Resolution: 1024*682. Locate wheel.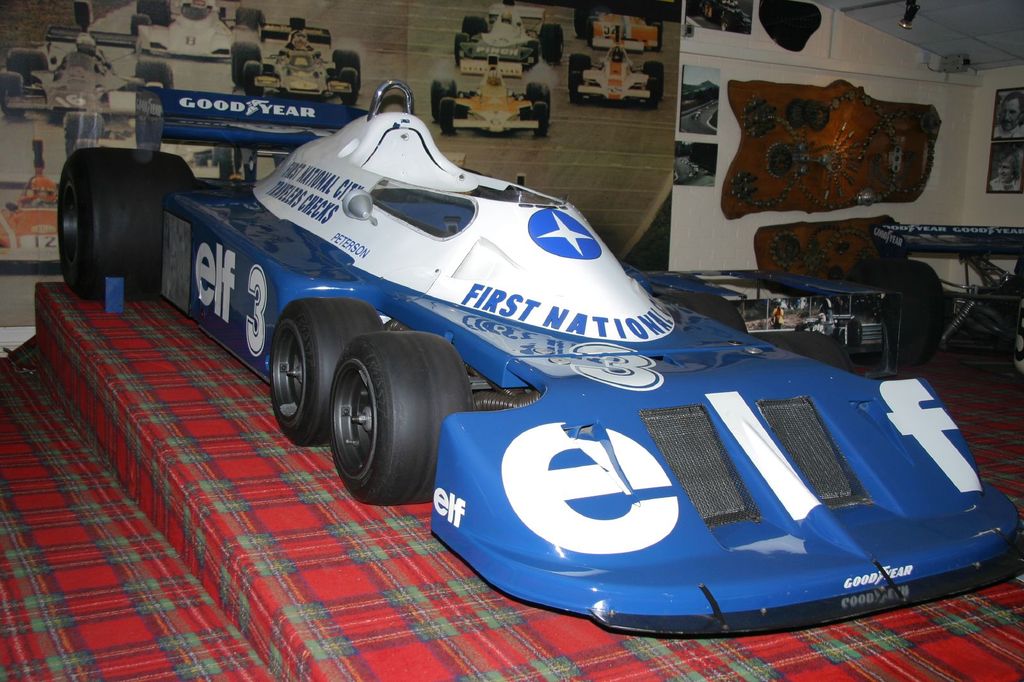
[left=339, top=67, right=358, bottom=104].
